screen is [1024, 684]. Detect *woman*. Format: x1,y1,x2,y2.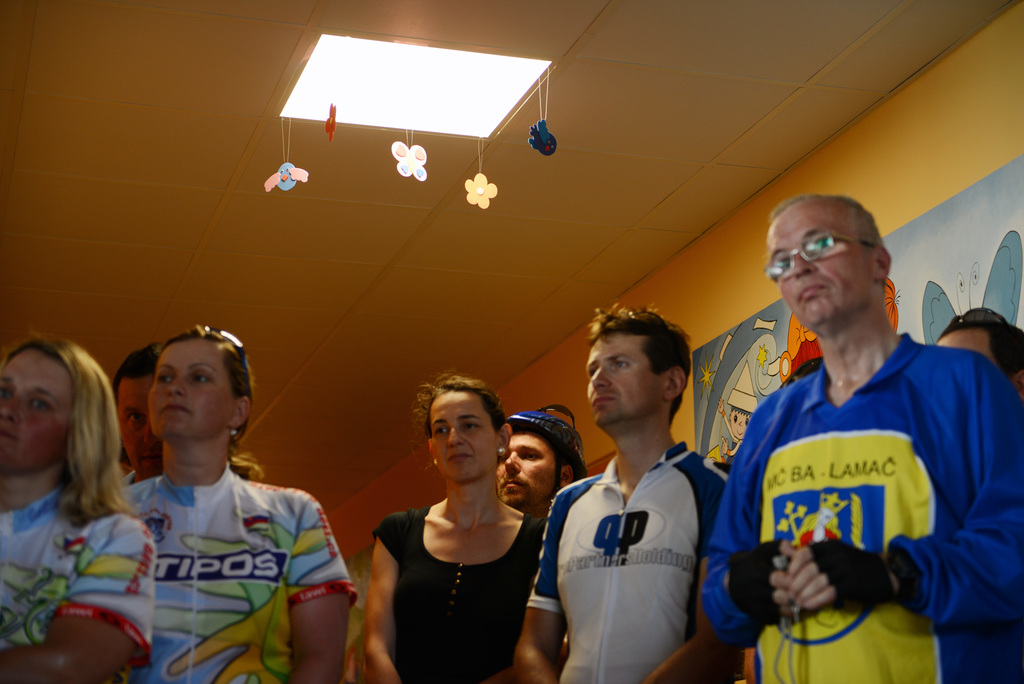
354,375,553,683.
